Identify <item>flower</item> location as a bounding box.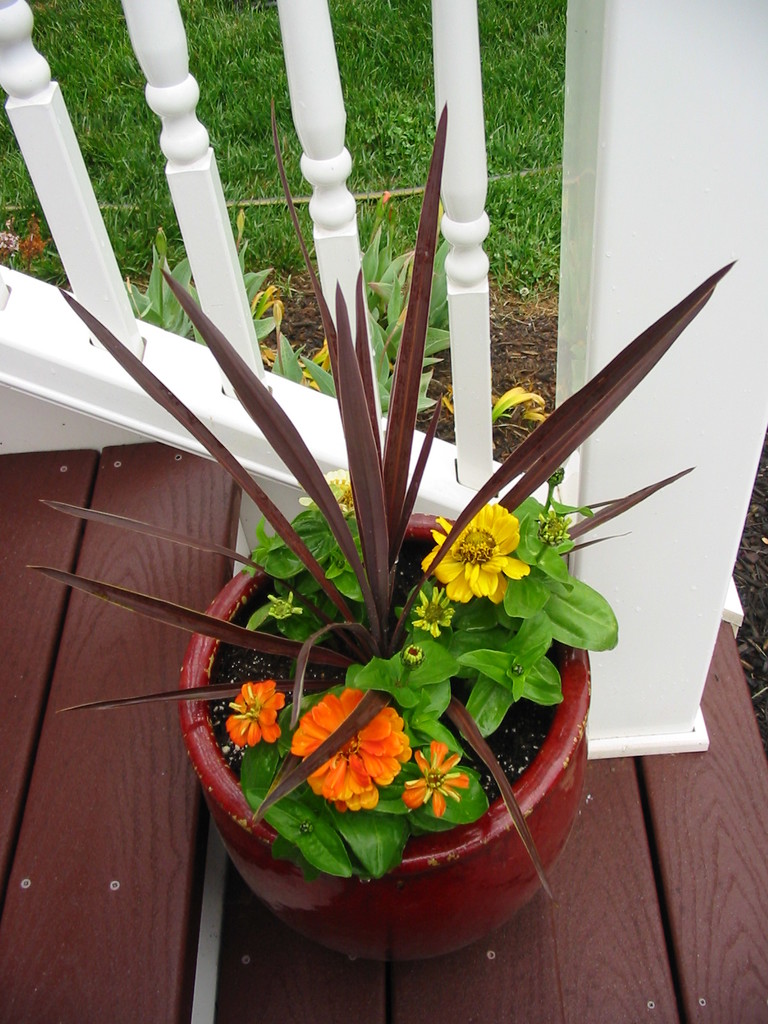
<bbox>408, 587, 456, 638</bbox>.
